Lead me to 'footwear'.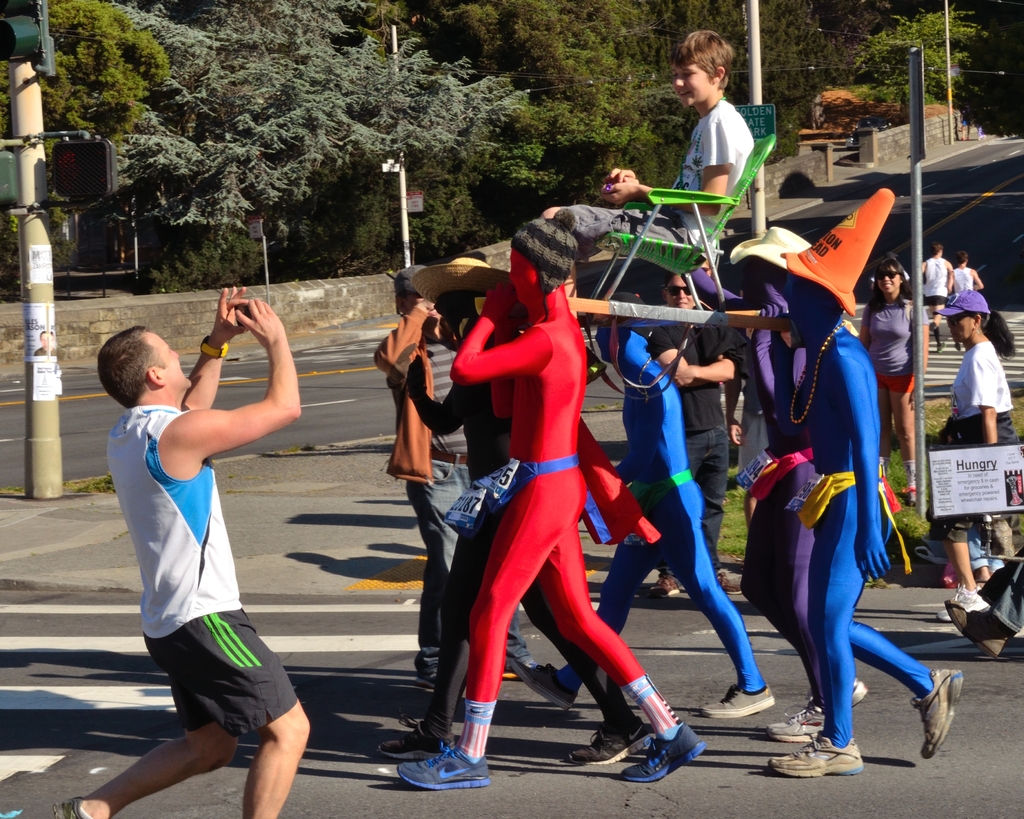
Lead to 619, 722, 705, 781.
